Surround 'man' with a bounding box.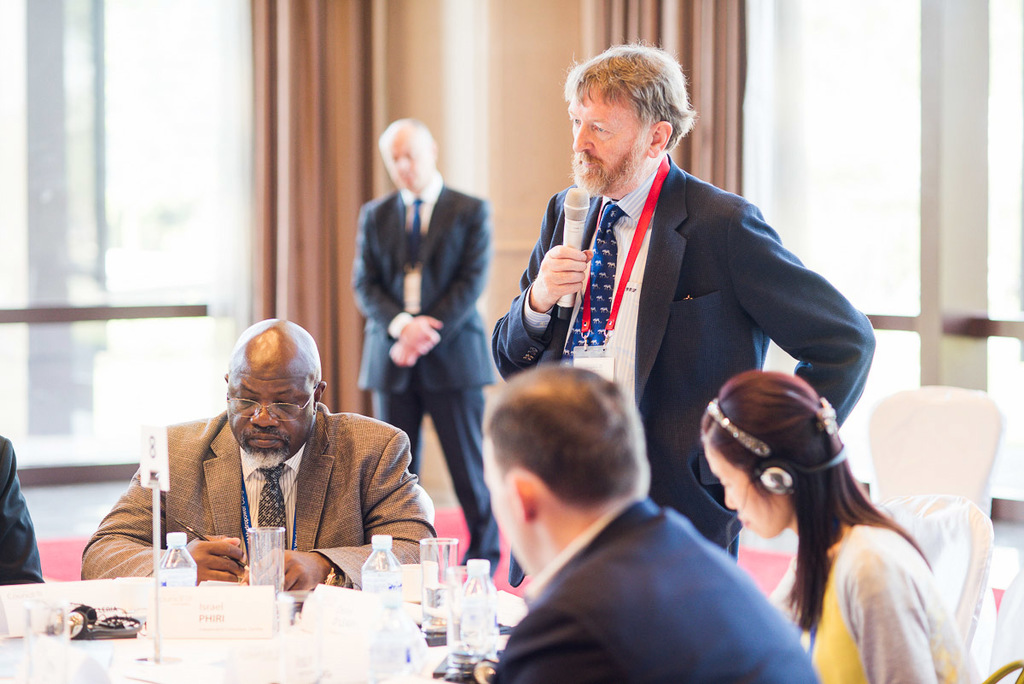
rect(0, 432, 46, 590).
